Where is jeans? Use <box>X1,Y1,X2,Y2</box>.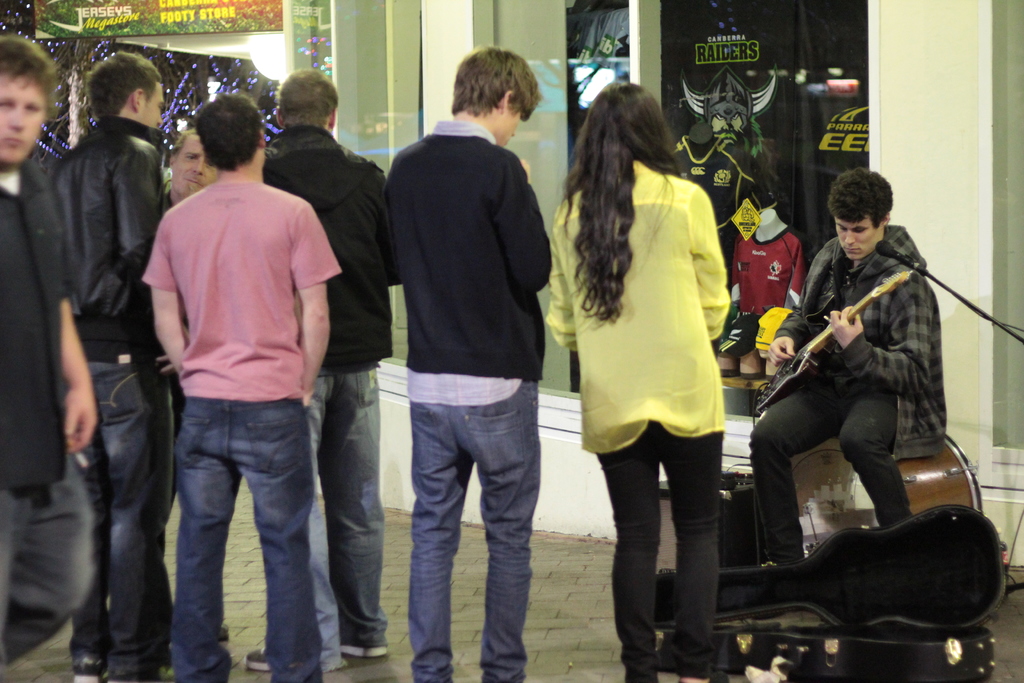
<box>589,434,720,682</box>.
